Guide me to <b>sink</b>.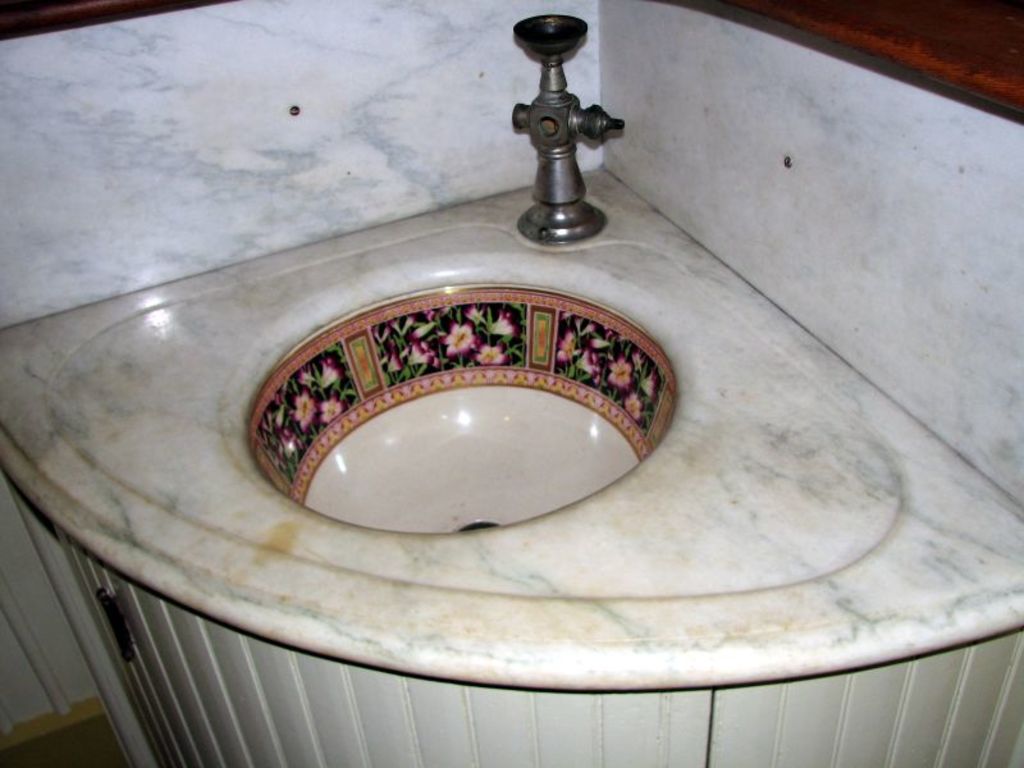
Guidance: <region>14, 49, 1023, 698</region>.
